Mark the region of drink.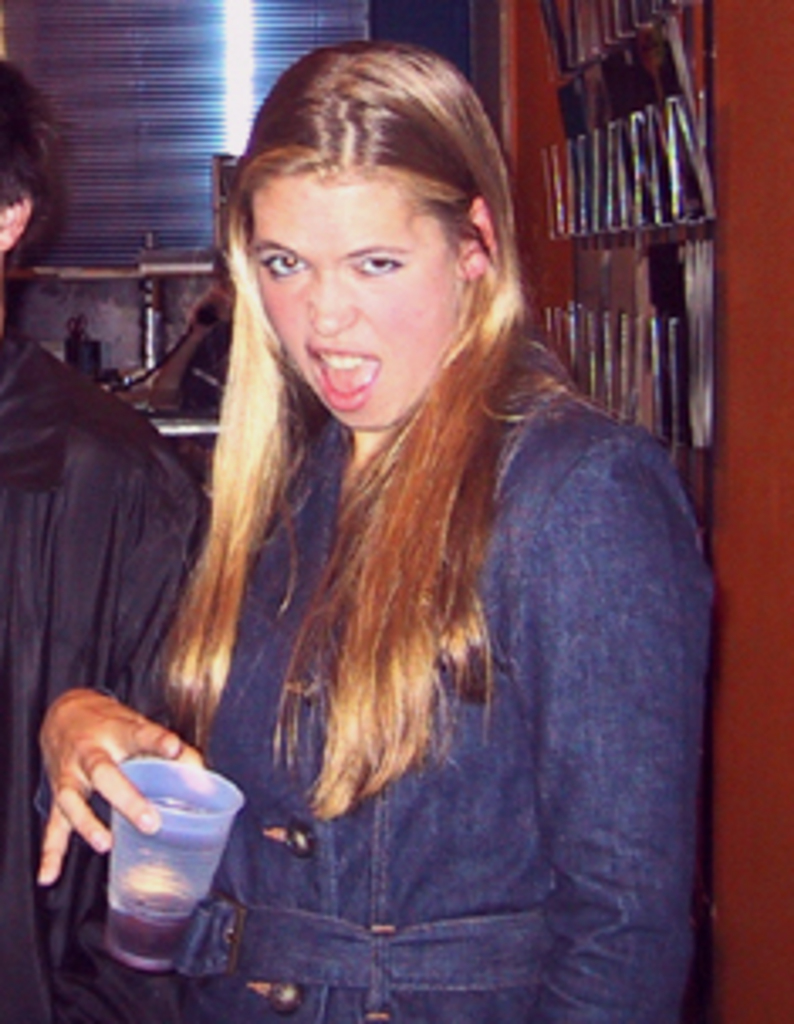
Region: l=101, t=892, r=196, b=967.
